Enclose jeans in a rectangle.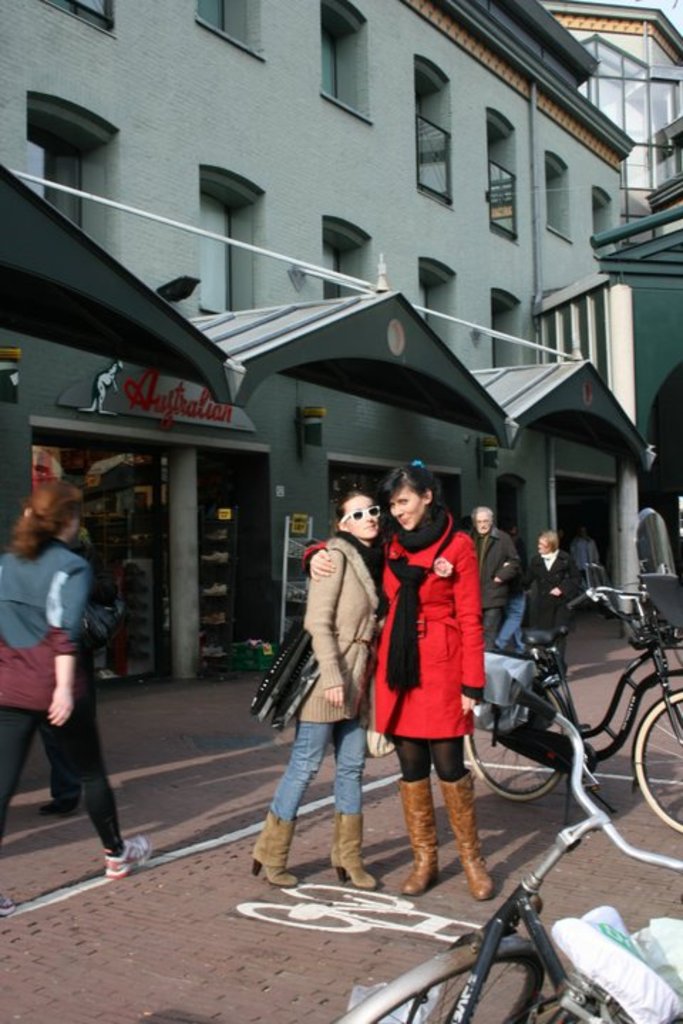
[260, 730, 359, 855].
